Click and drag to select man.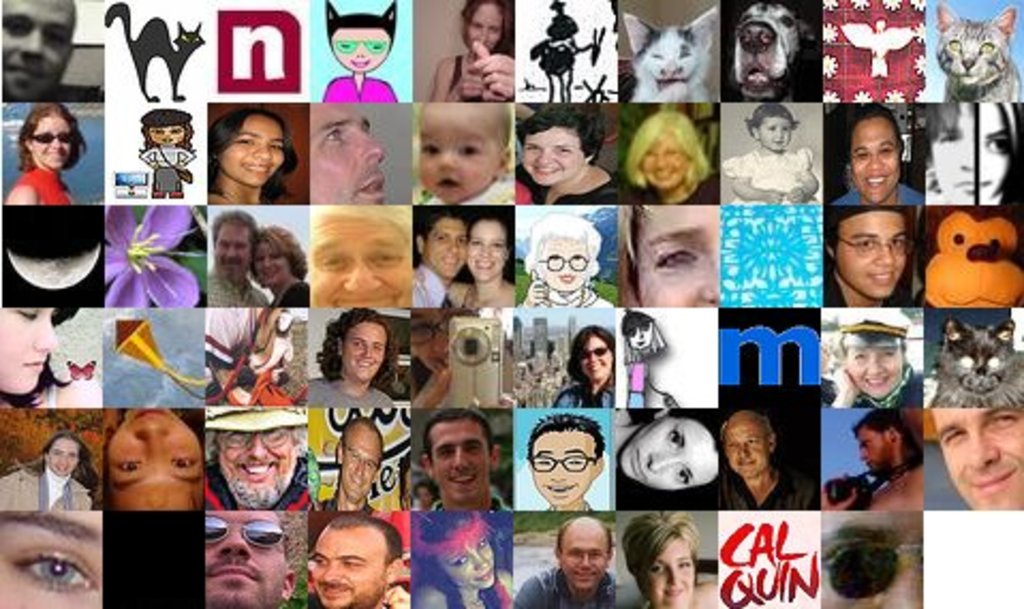
Selection: pyautogui.locateOnScreen(0, 0, 94, 103).
